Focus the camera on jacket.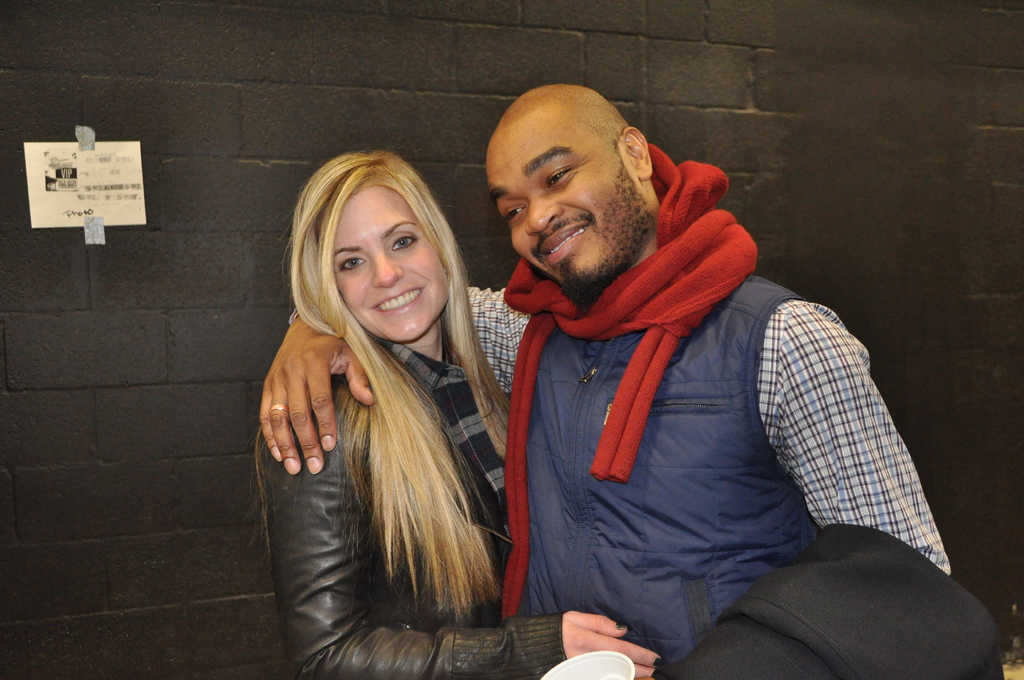
Focus region: bbox=(514, 272, 806, 664).
